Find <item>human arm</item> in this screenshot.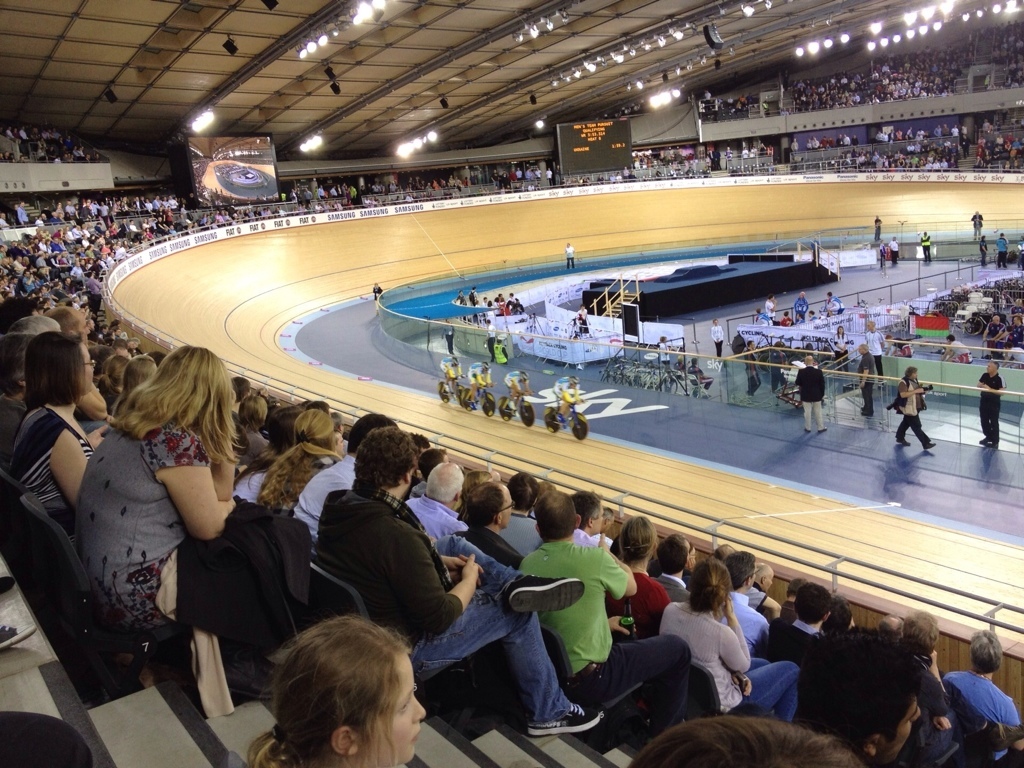
The bounding box for <item>human arm</item> is region(981, 378, 1006, 396).
